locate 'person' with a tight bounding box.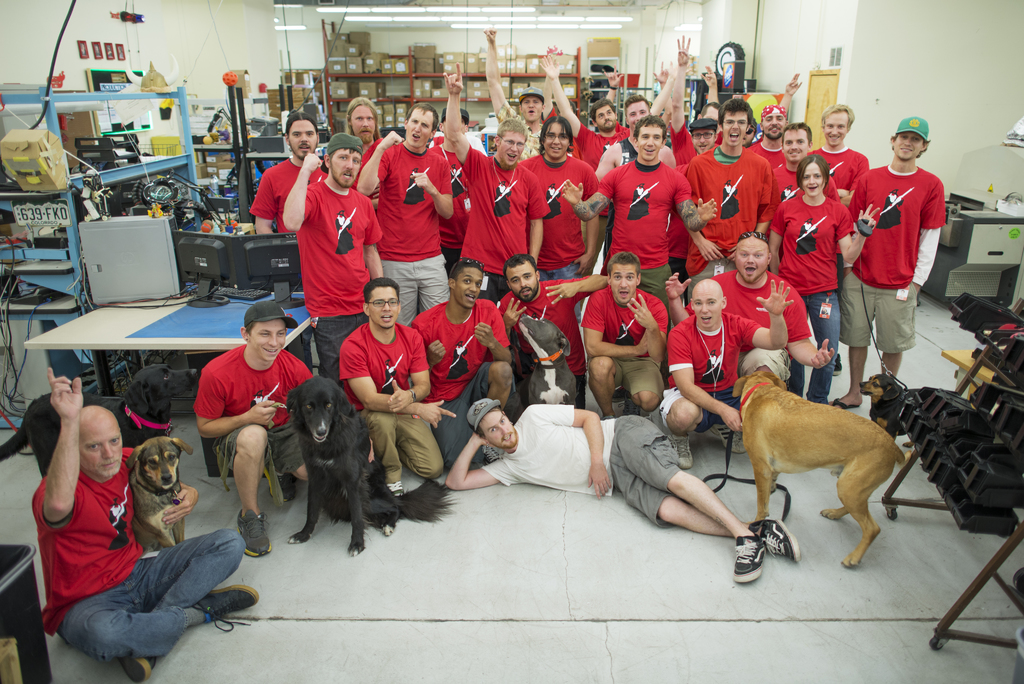
<bbox>576, 252, 669, 426</bbox>.
